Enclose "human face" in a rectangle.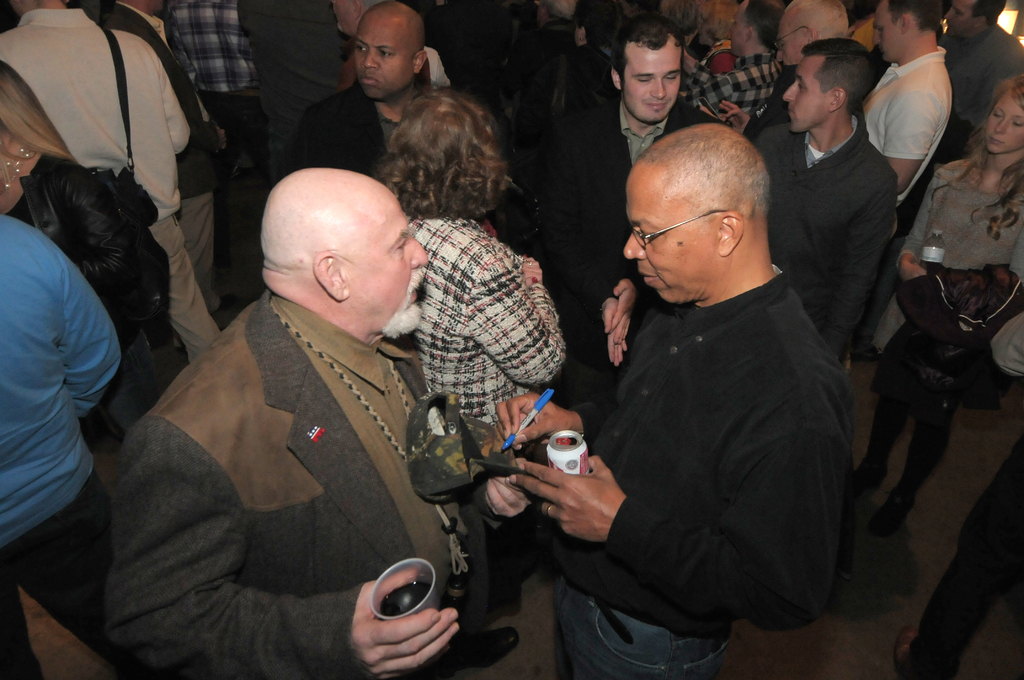
<region>777, 12, 808, 66</region>.
